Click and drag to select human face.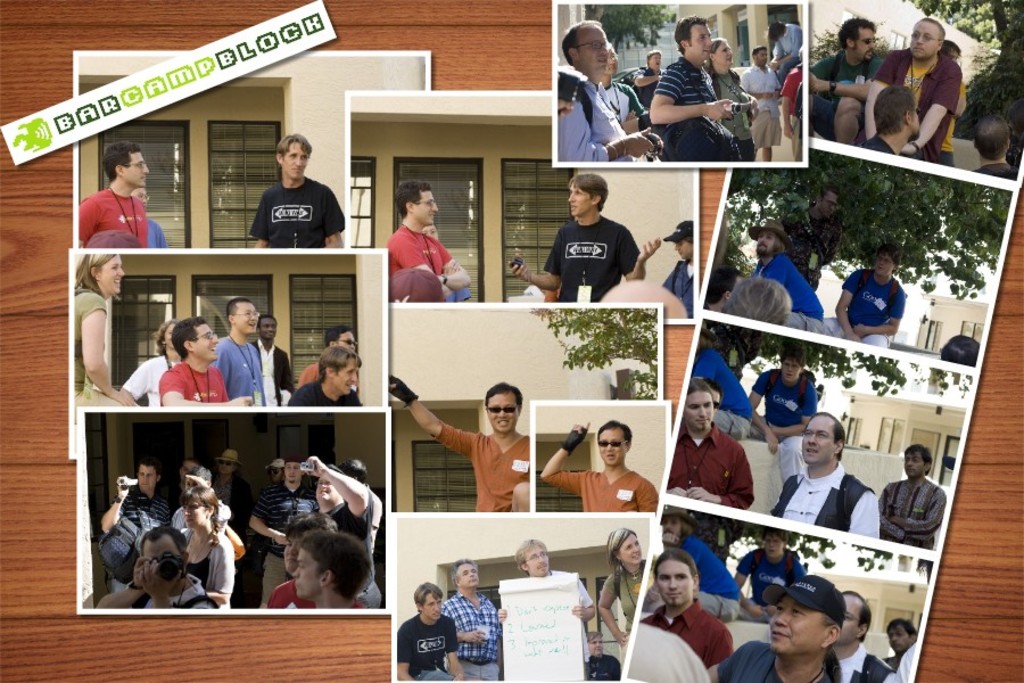
Selection: (x1=570, y1=27, x2=611, y2=72).
